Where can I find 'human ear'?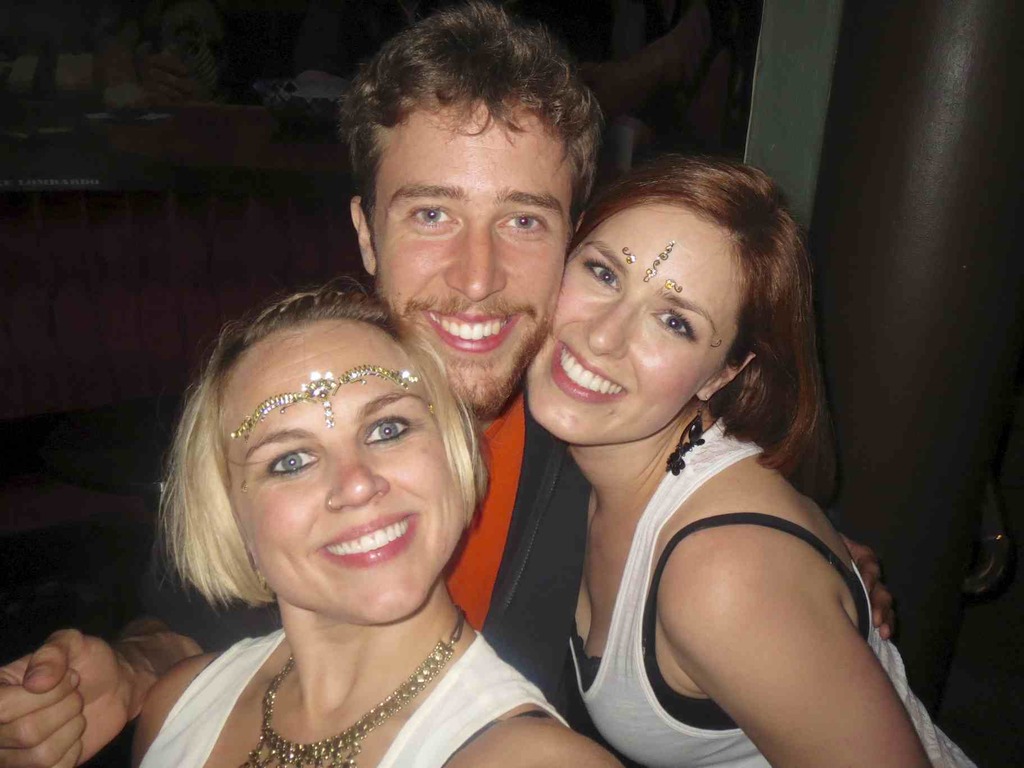
You can find it at [x1=346, y1=196, x2=373, y2=270].
